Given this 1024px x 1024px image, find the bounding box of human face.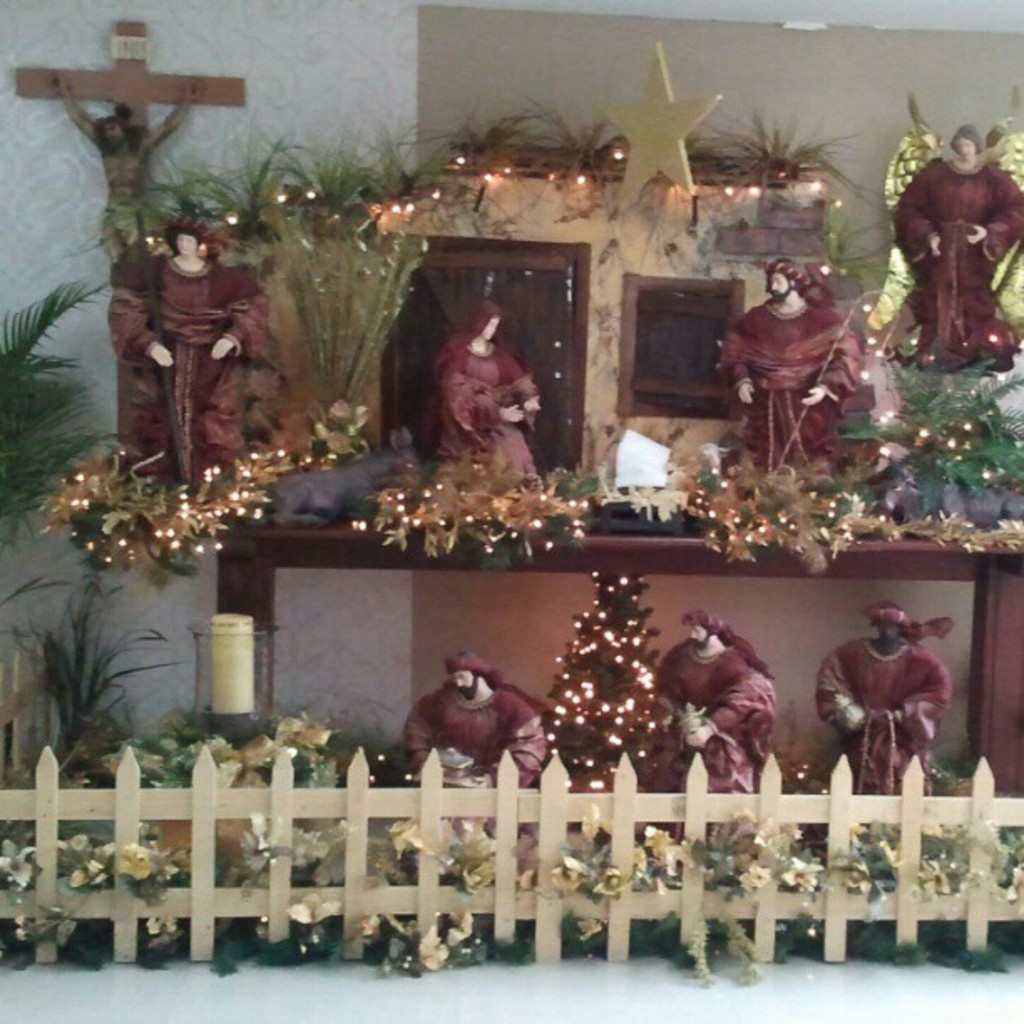
select_region(482, 308, 502, 346).
